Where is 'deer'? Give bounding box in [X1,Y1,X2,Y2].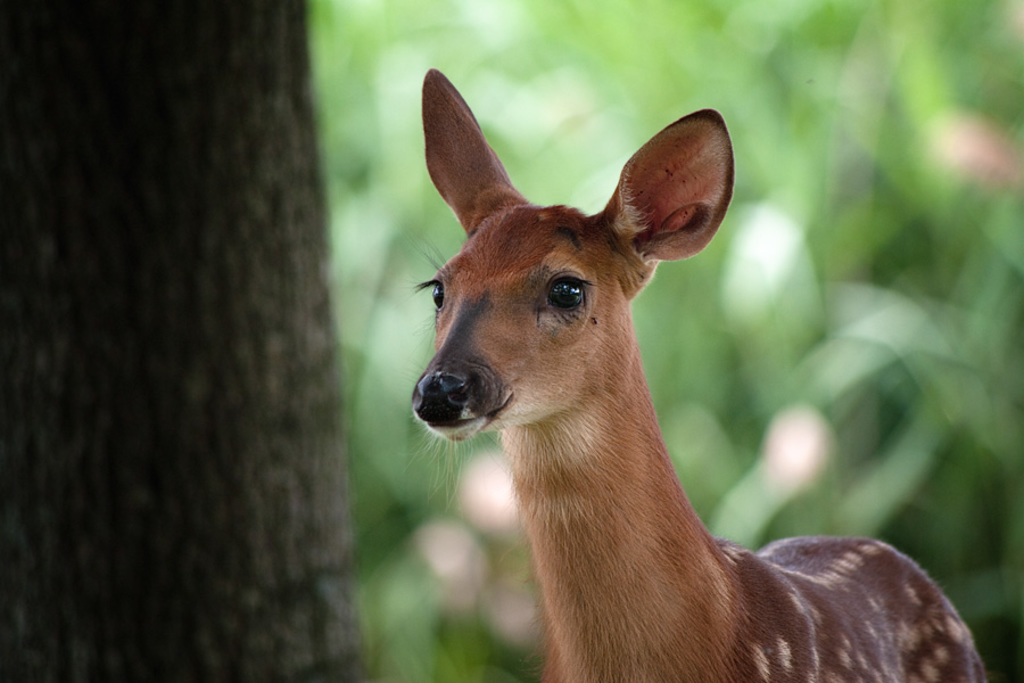
[413,74,991,681].
